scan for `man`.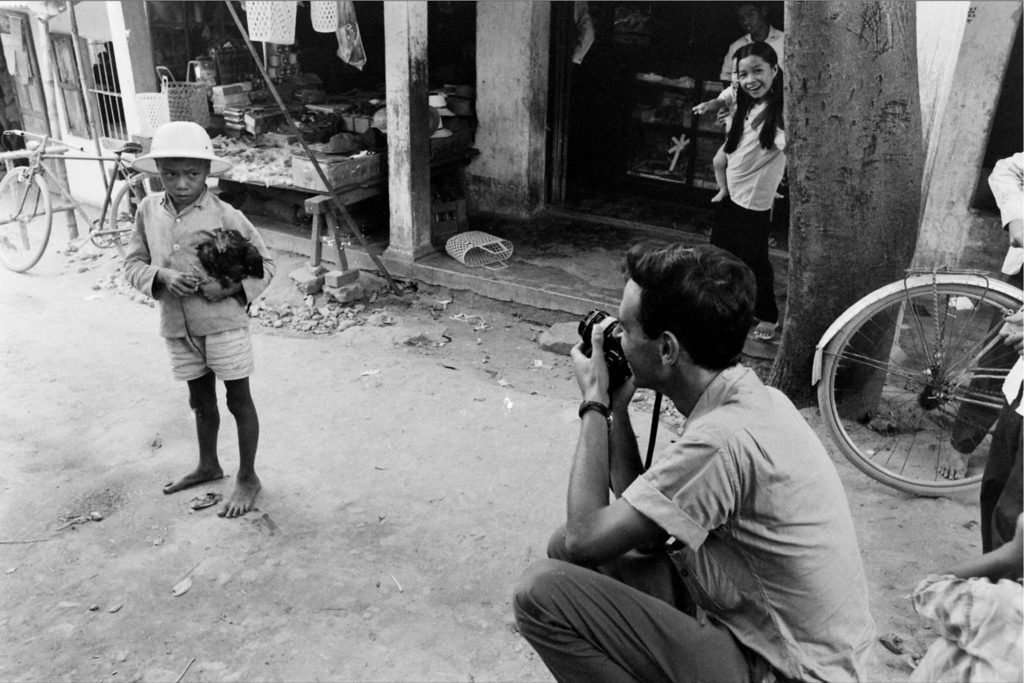
Scan result: {"left": 536, "top": 225, "right": 874, "bottom": 677}.
